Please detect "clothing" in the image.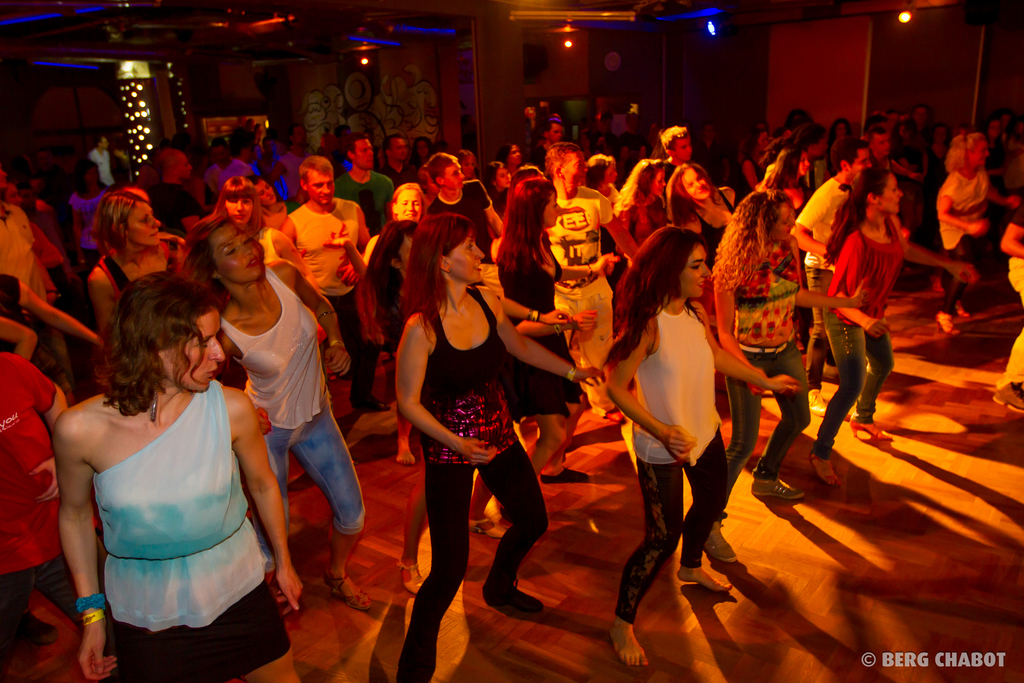
locate(417, 288, 516, 465).
